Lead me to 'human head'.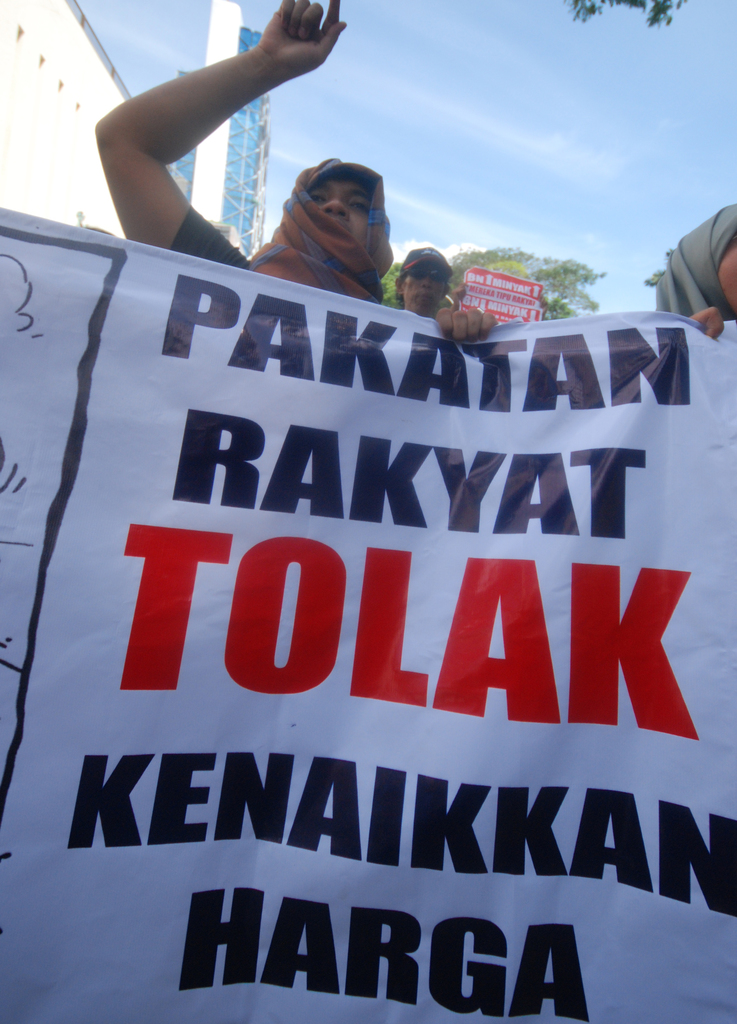
Lead to l=669, t=204, r=736, b=323.
